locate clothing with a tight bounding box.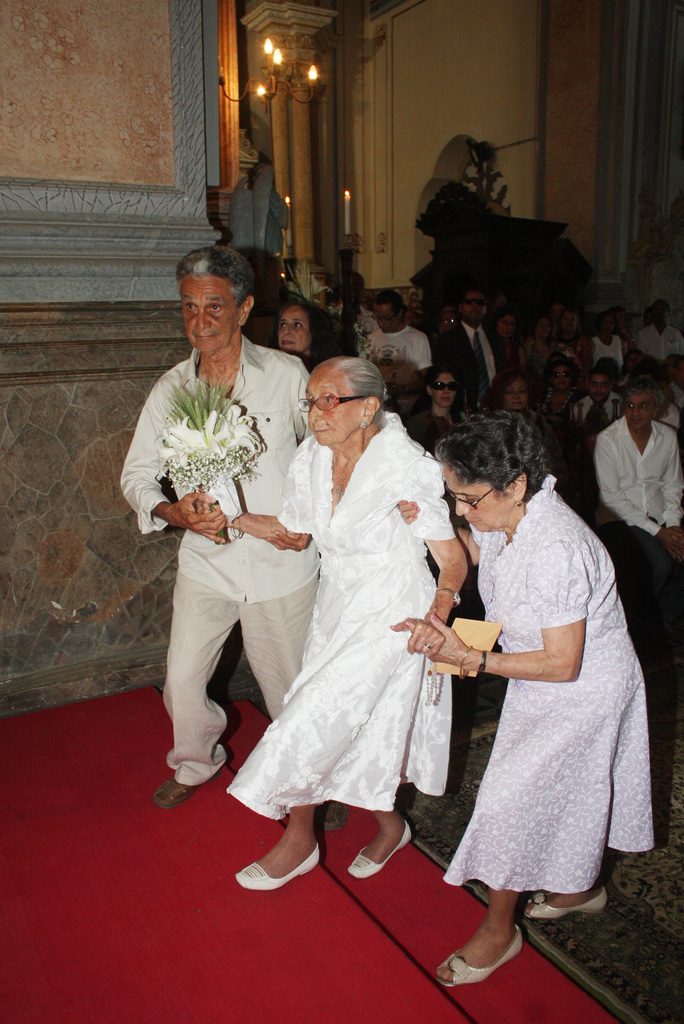
pyautogui.locateOnScreen(489, 409, 553, 472).
